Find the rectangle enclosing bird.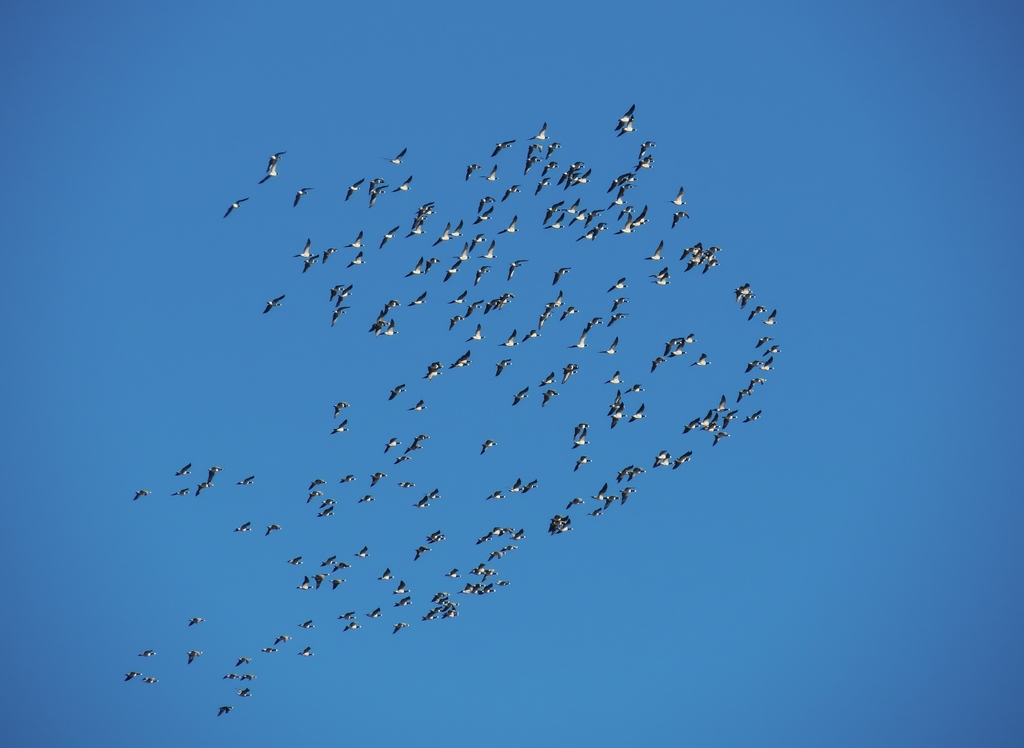
x1=596, y1=336, x2=620, y2=358.
